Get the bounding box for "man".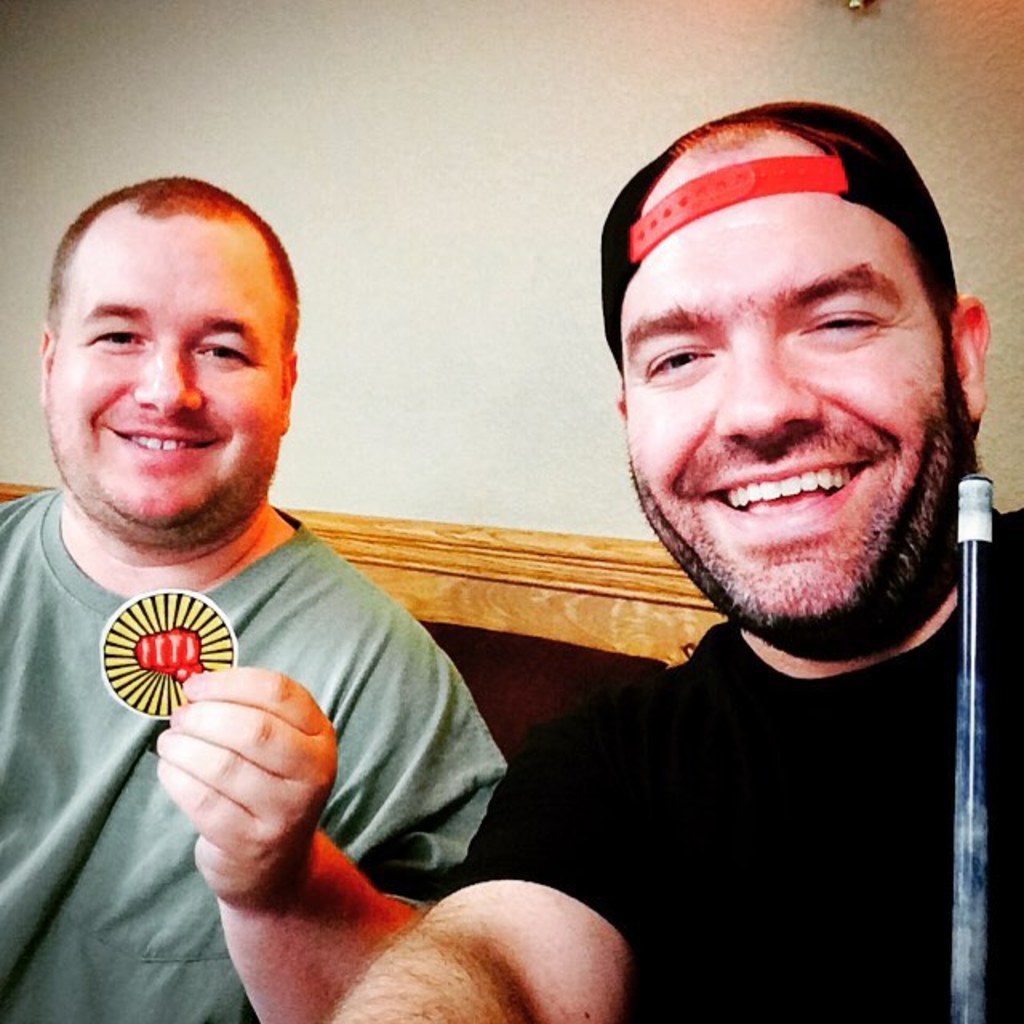
box=[0, 166, 530, 1022].
